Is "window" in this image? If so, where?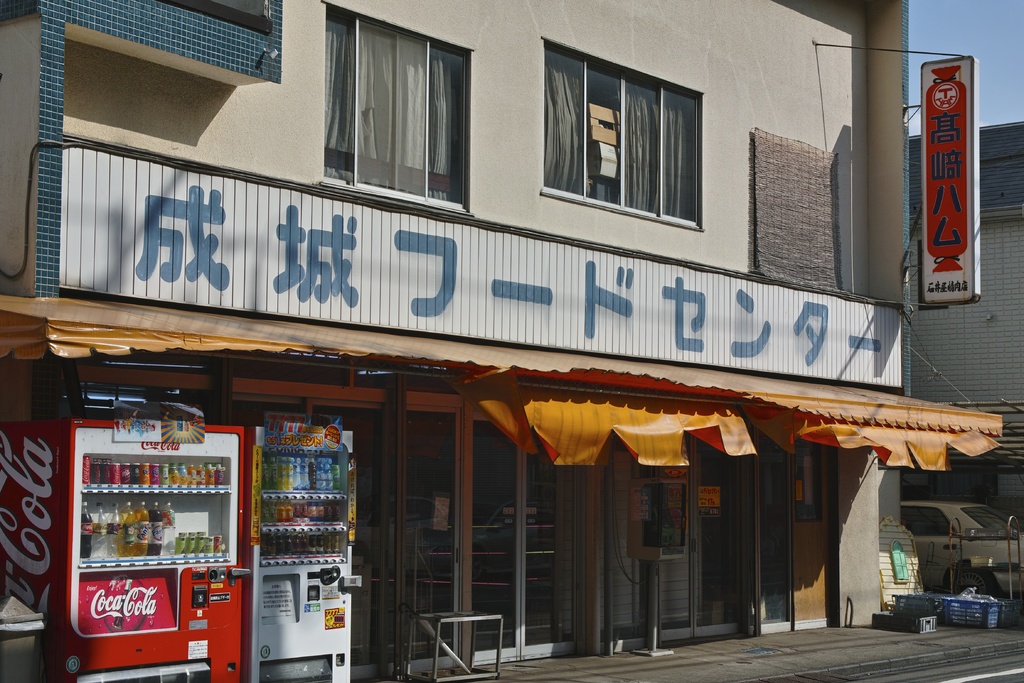
Yes, at bbox=[326, 6, 470, 211].
